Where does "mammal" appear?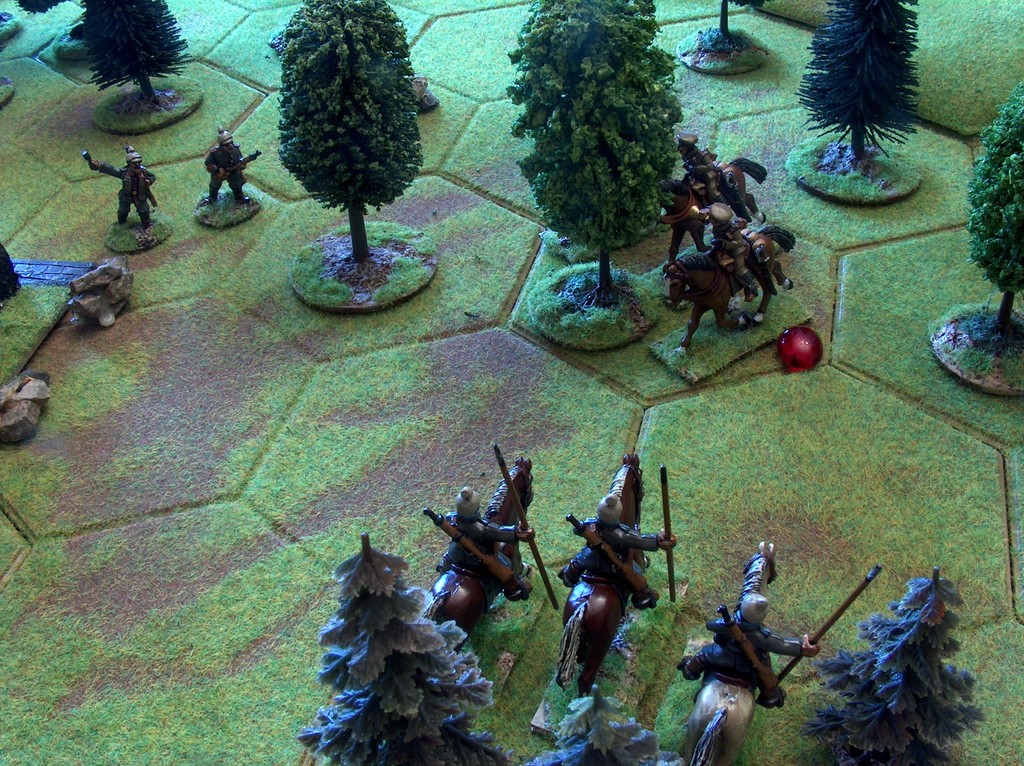
Appears at {"x1": 438, "y1": 490, "x2": 532, "y2": 582}.
